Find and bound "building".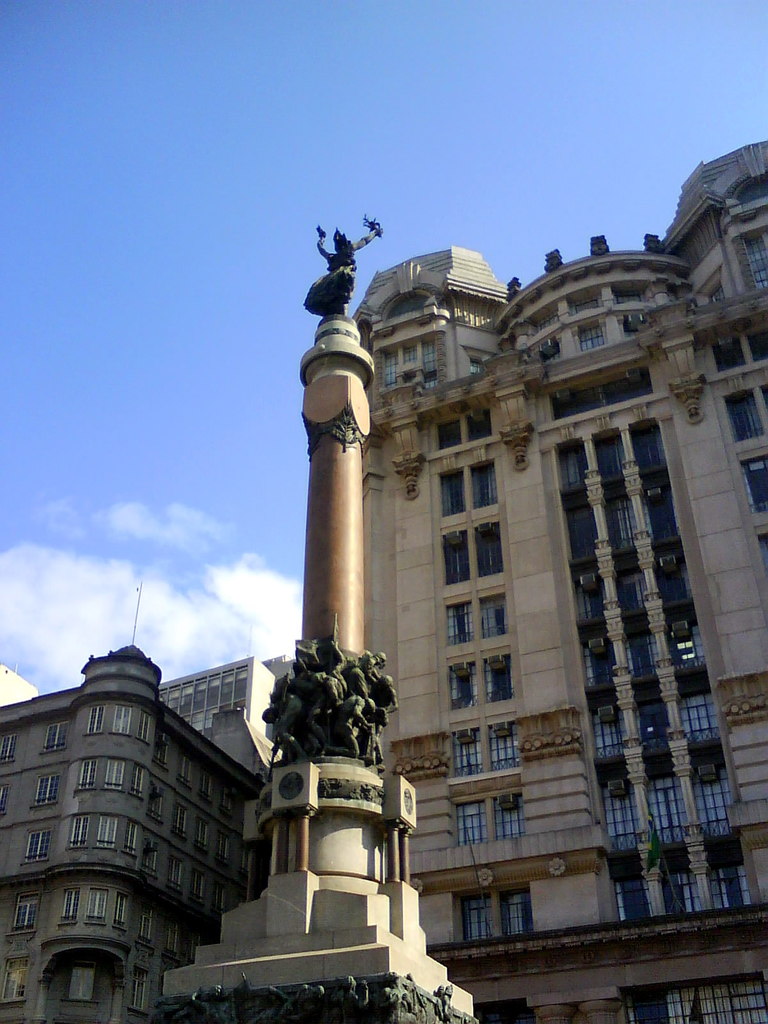
Bound: box(353, 141, 767, 1023).
